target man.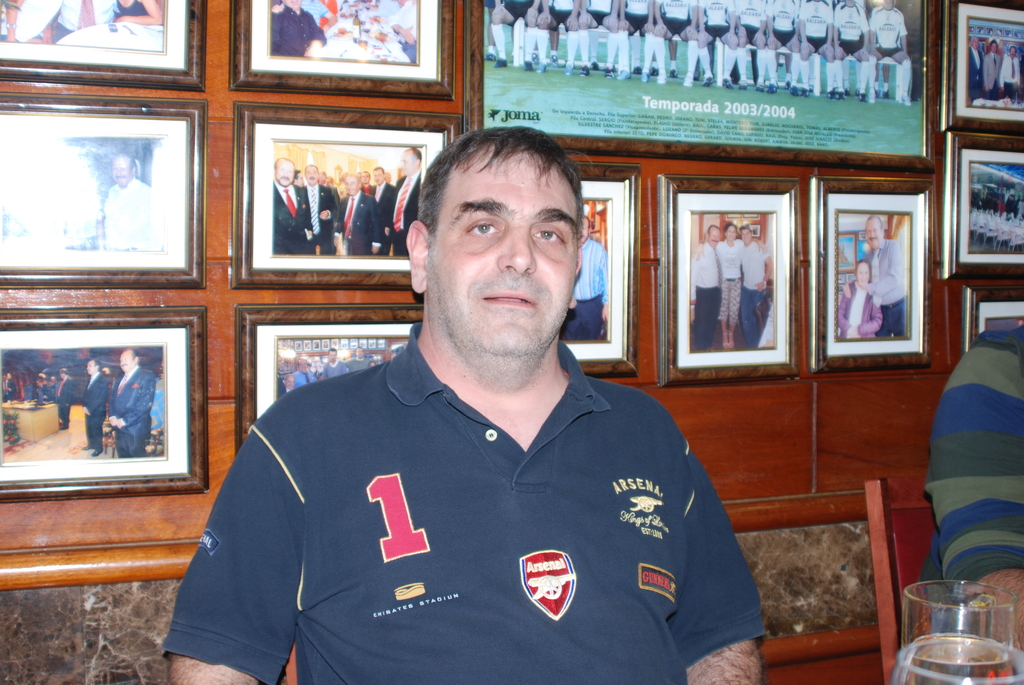
Target region: crop(965, 36, 982, 102).
